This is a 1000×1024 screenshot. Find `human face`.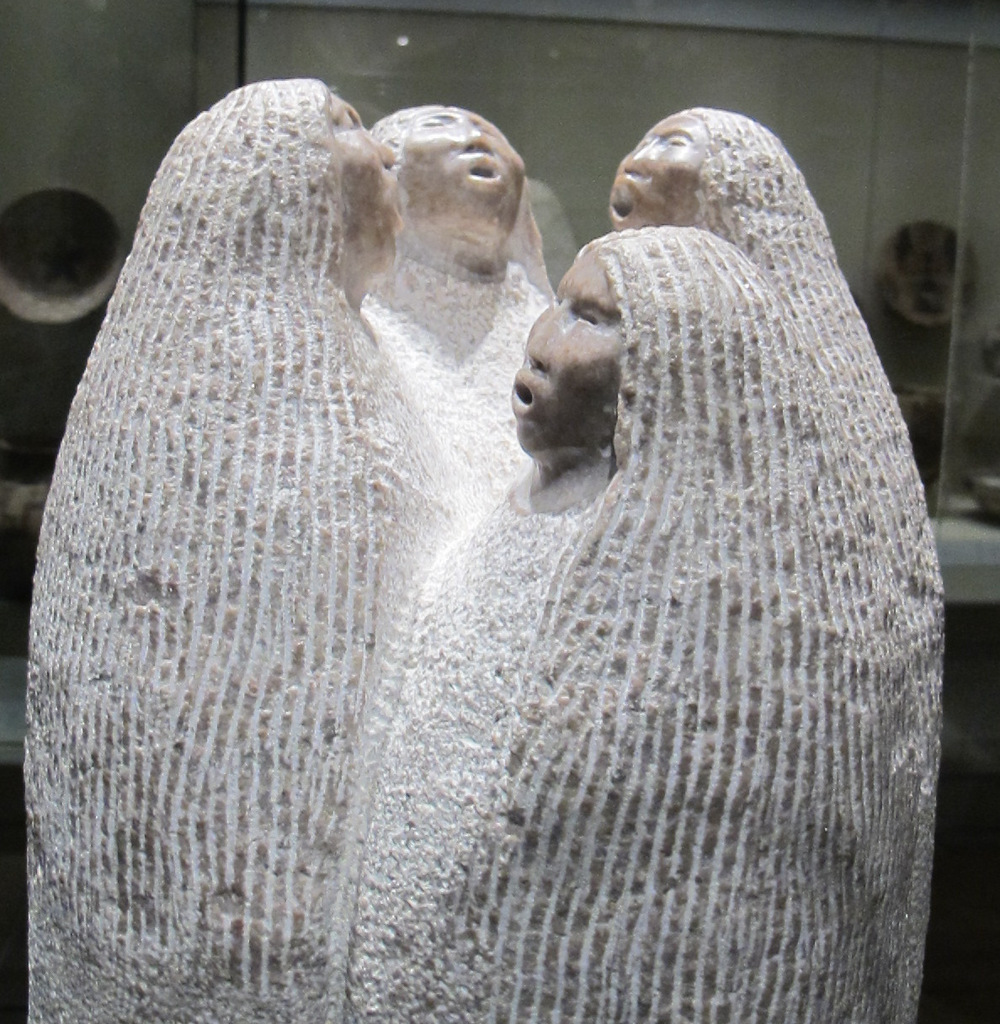
Bounding box: [x1=604, y1=112, x2=707, y2=225].
